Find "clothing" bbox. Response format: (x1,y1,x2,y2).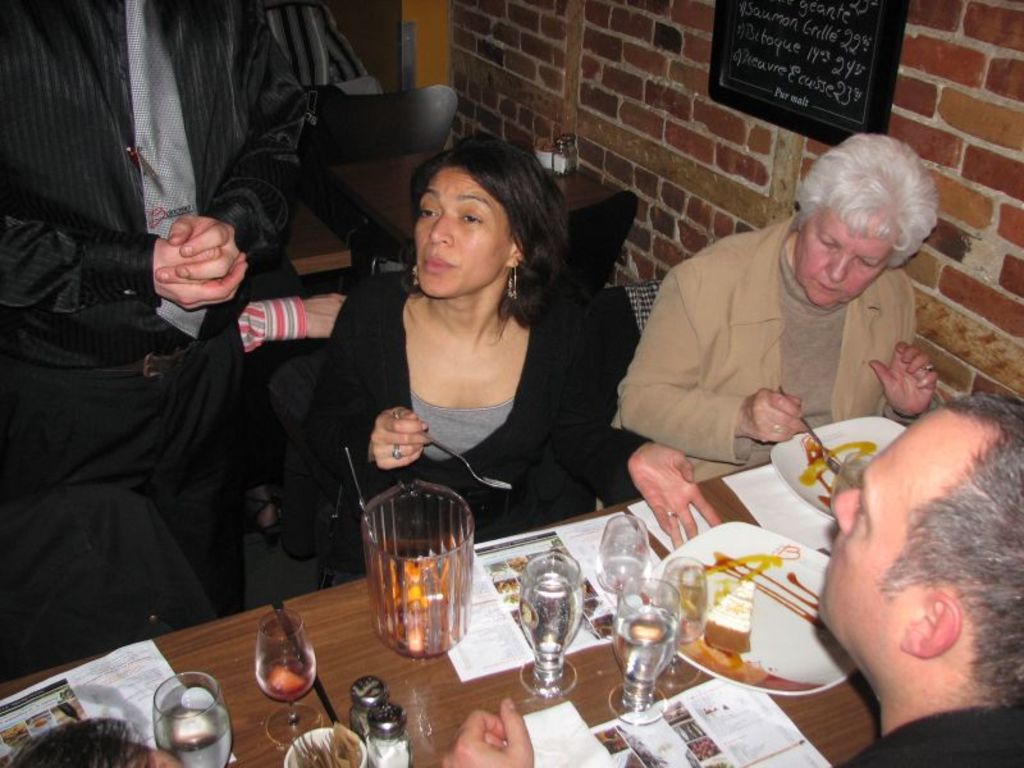
(855,712,1023,767).
